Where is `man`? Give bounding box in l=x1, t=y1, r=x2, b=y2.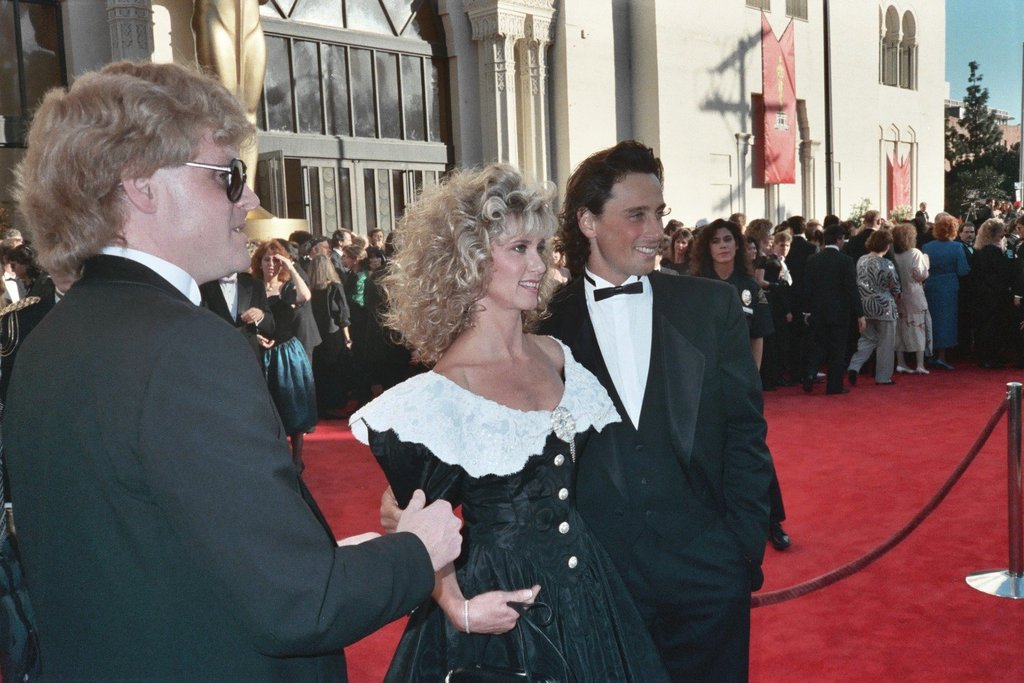
l=538, t=155, r=785, b=678.
